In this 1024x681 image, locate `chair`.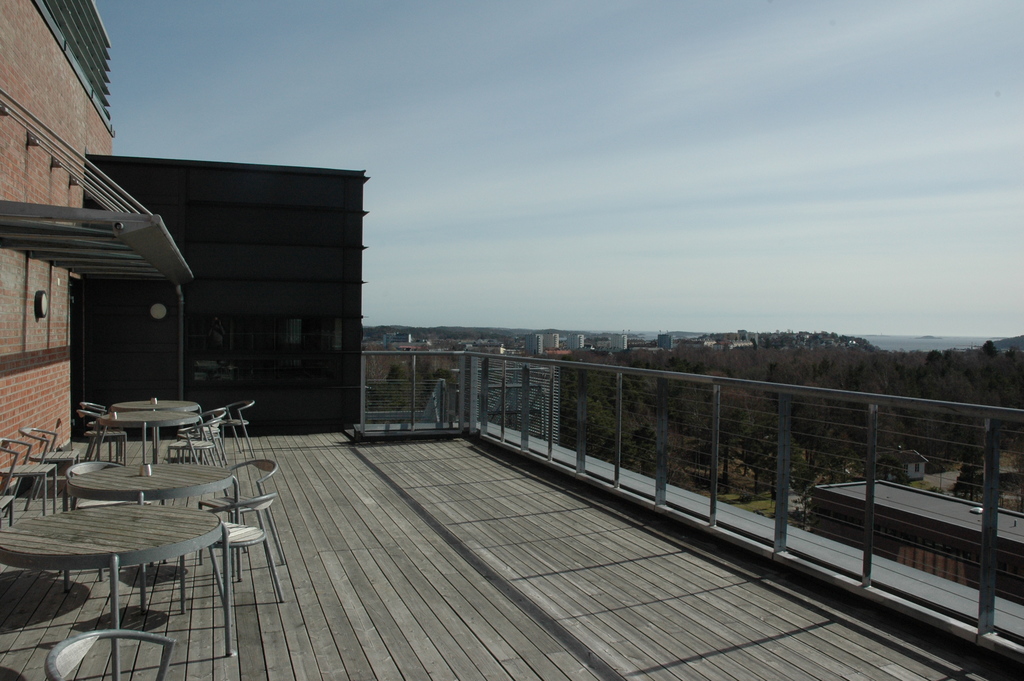
Bounding box: crop(73, 408, 125, 462).
